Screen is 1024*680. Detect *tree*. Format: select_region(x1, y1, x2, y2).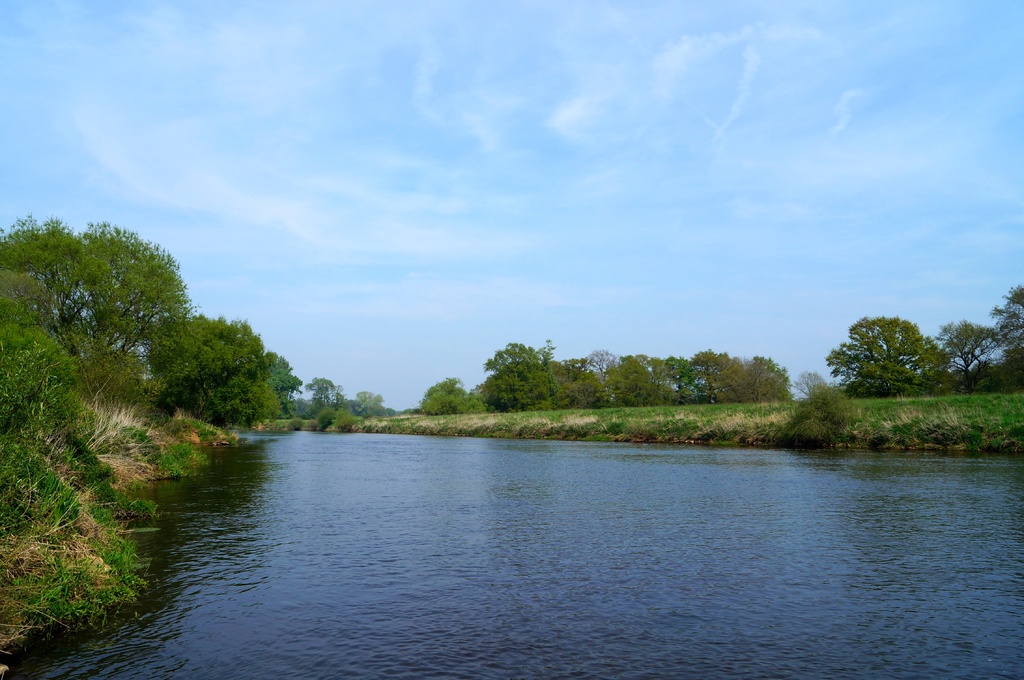
select_region(546, 361, 597, 409).
